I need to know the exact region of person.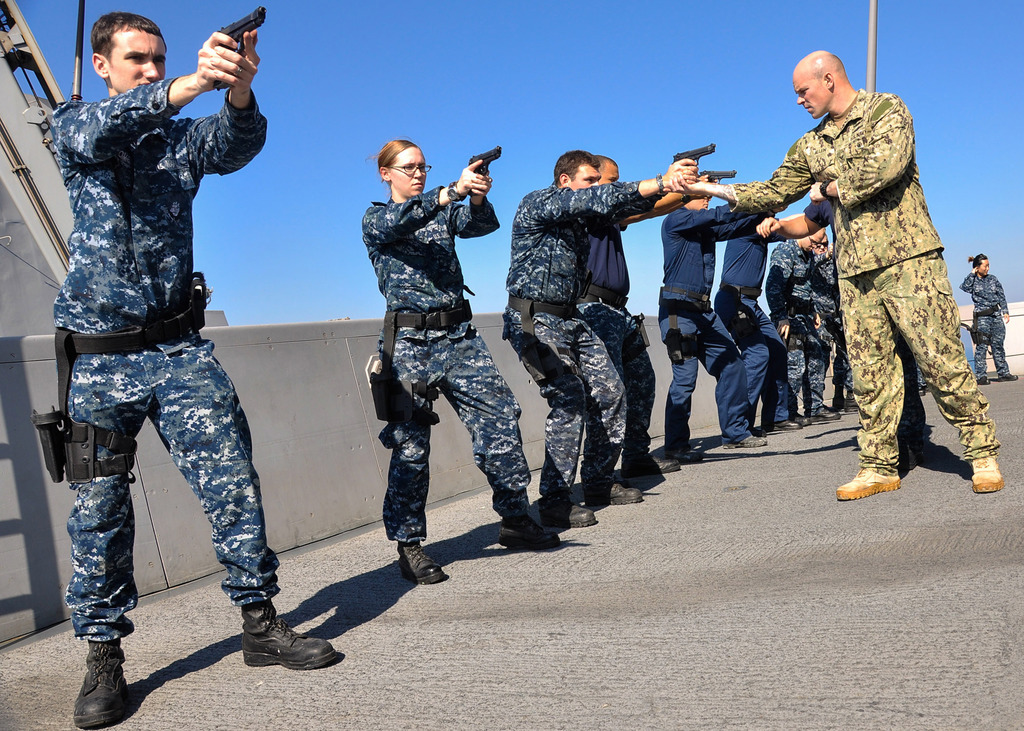
Region: BBox(359, 136, 565, 578).
